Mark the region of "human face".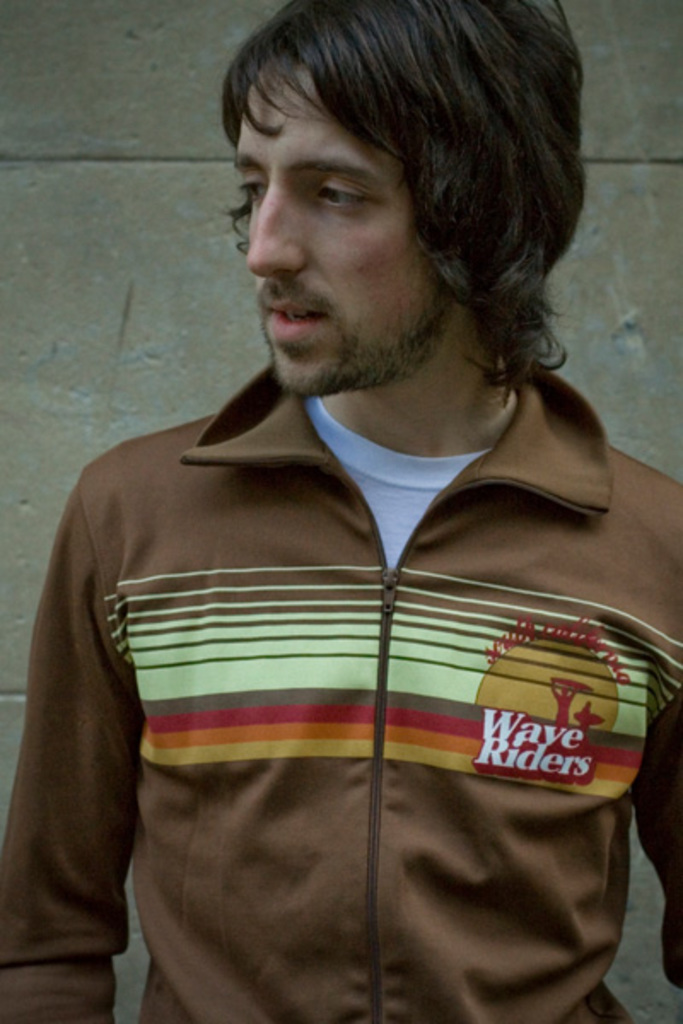
Region: 225, 60, 458, 403.
